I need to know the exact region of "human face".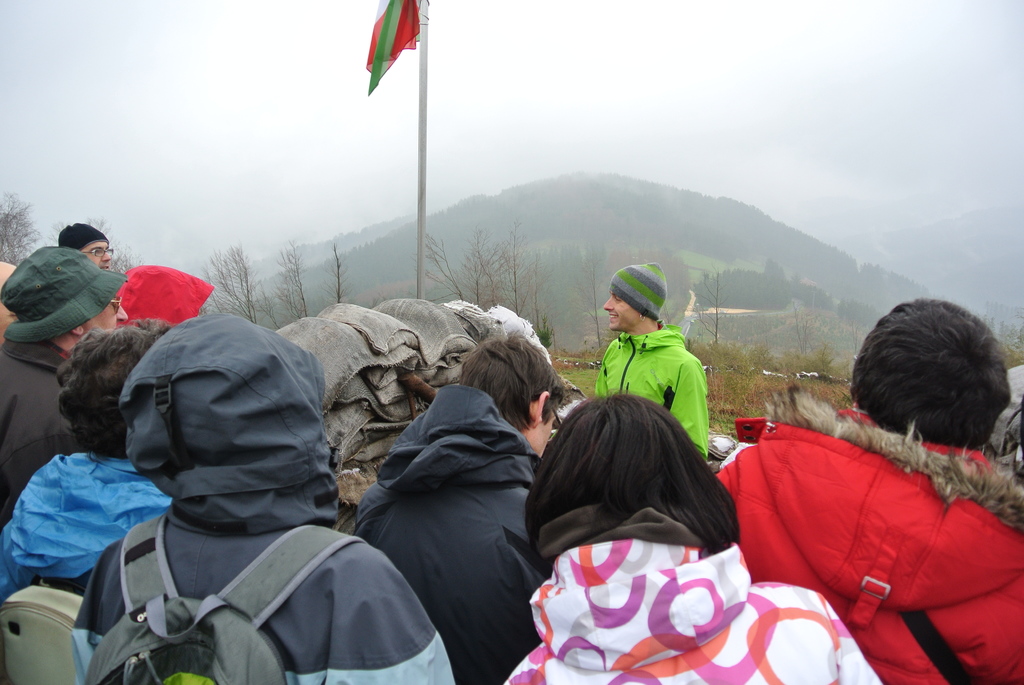
Region: pyautogui.locateOnScreen(83, 298, 127, 336).
